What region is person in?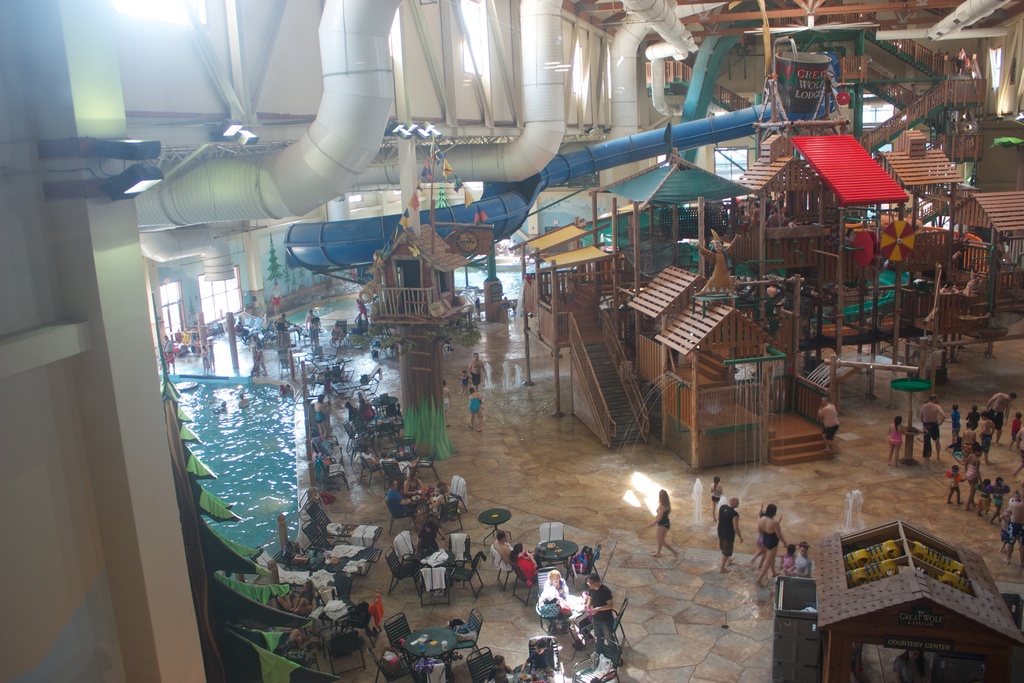
bbox=[765, 279, 794, 315].
